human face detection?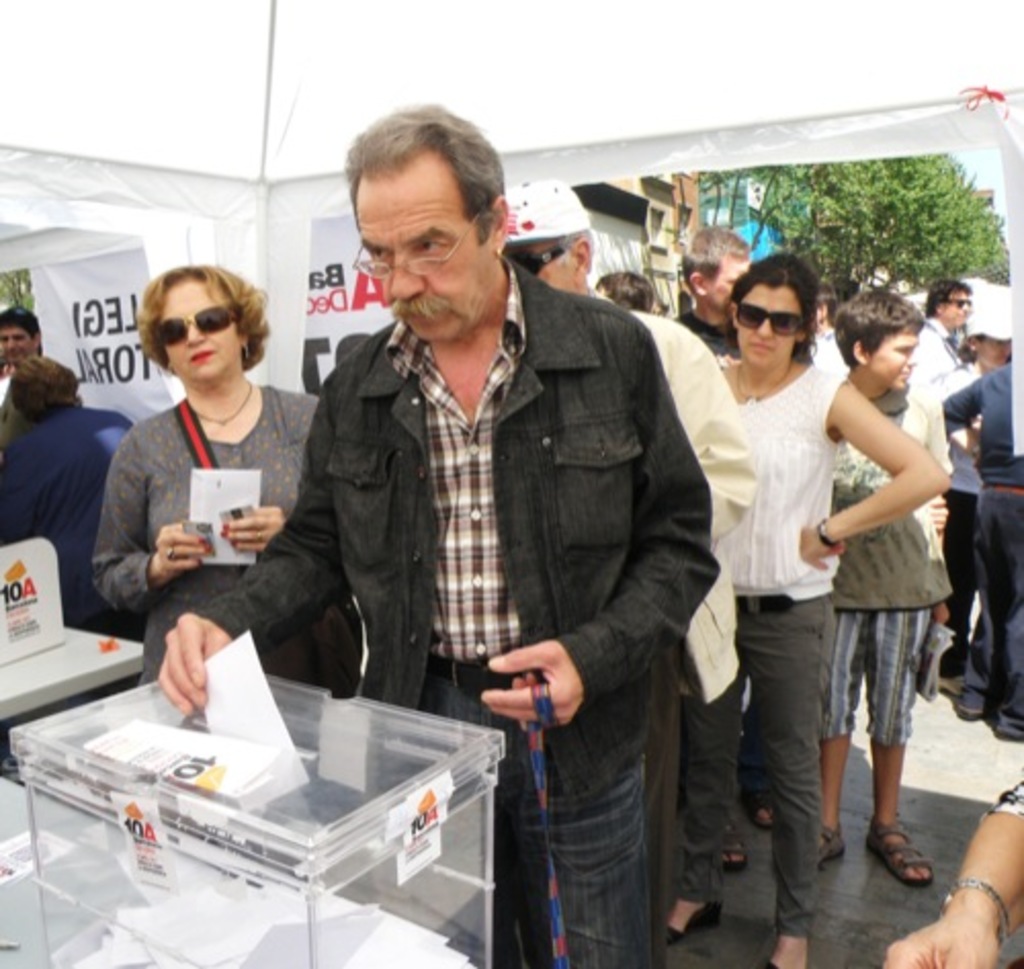
box=[4, 328, 31, 352]
